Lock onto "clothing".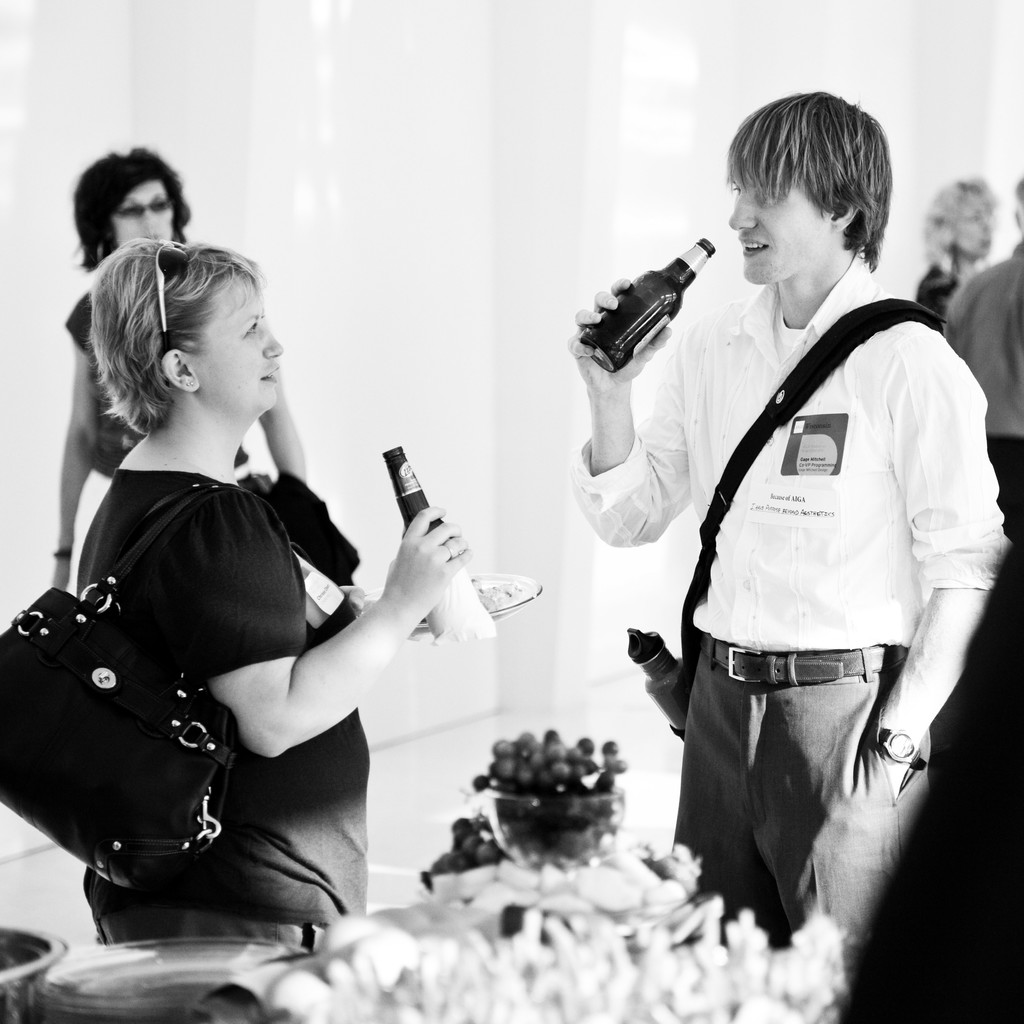
Locked: bbox=(616, 271, 982, 962).
